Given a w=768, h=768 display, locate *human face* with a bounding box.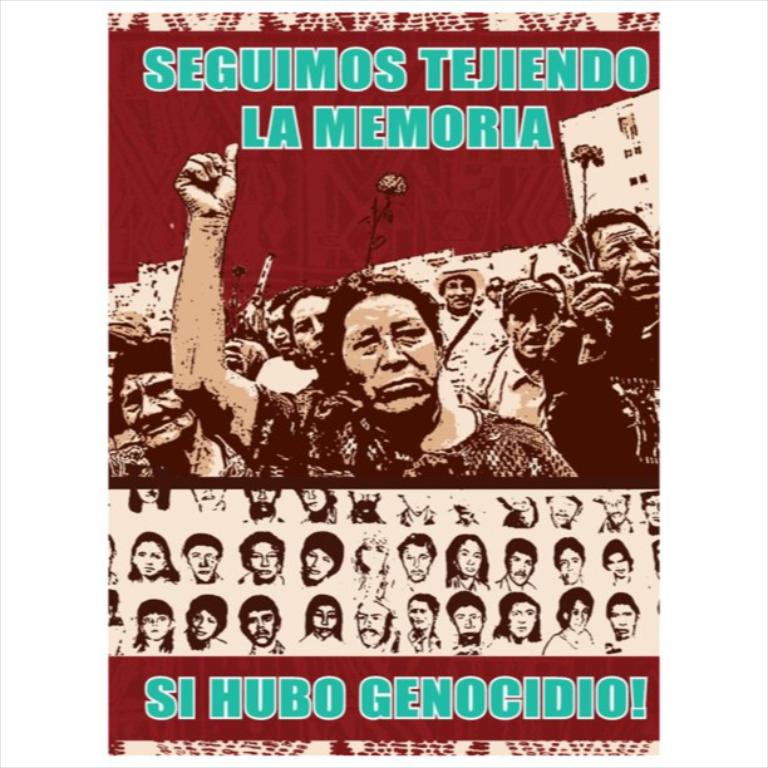
Located: 458/540/487/576.
